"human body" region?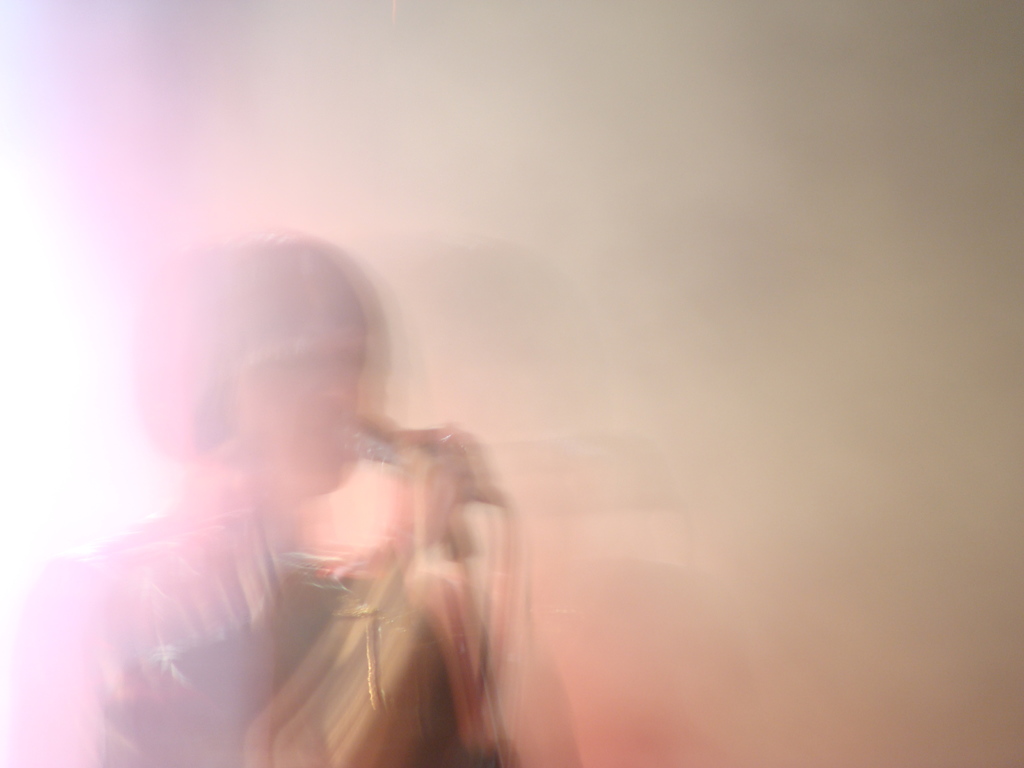
left=42, top=233, right=477, bottom=763
